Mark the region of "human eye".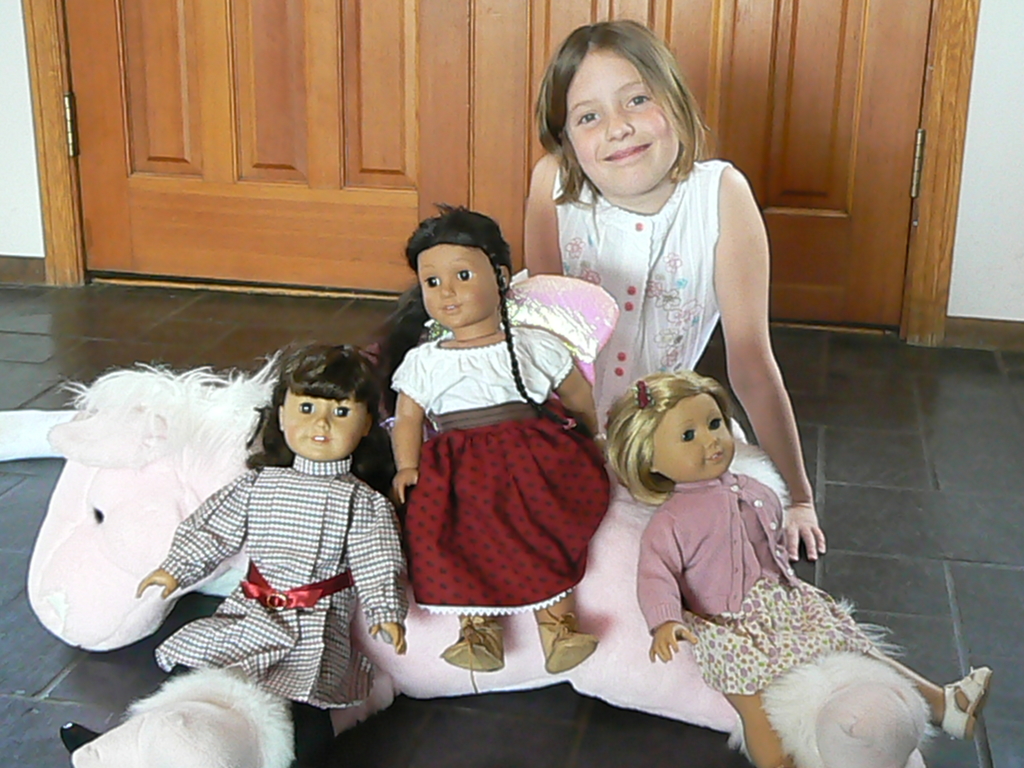
Region: 452 268 474 282.
